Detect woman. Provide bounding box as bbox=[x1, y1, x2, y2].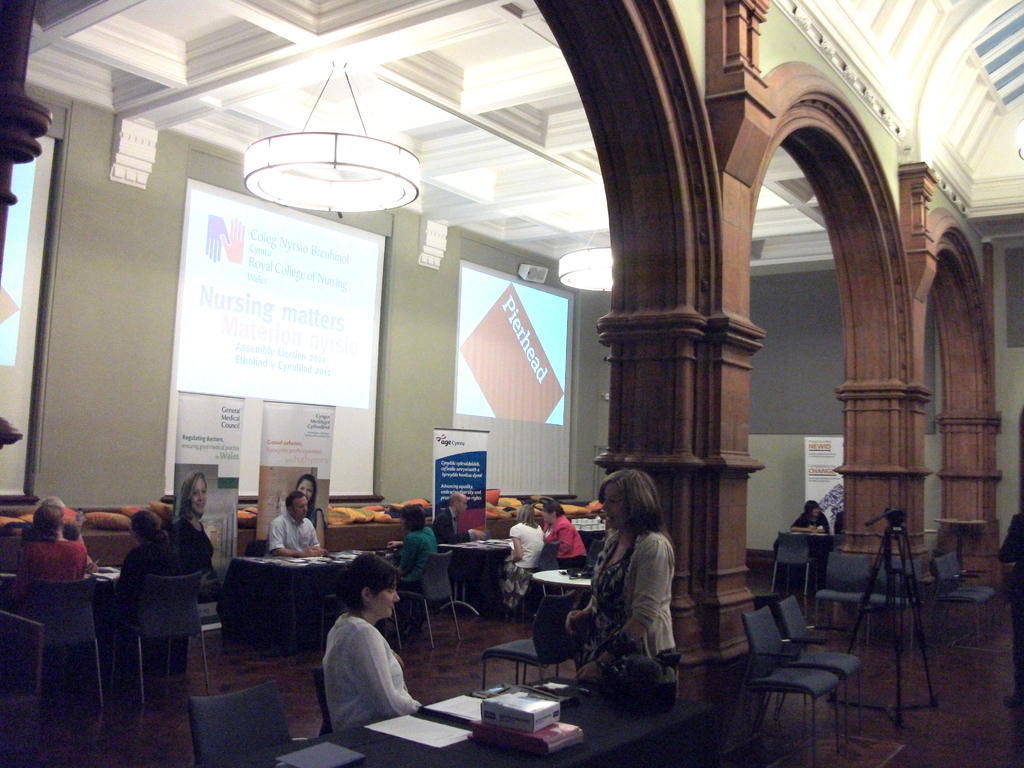
bbox=[319, 550, 421, 735].
